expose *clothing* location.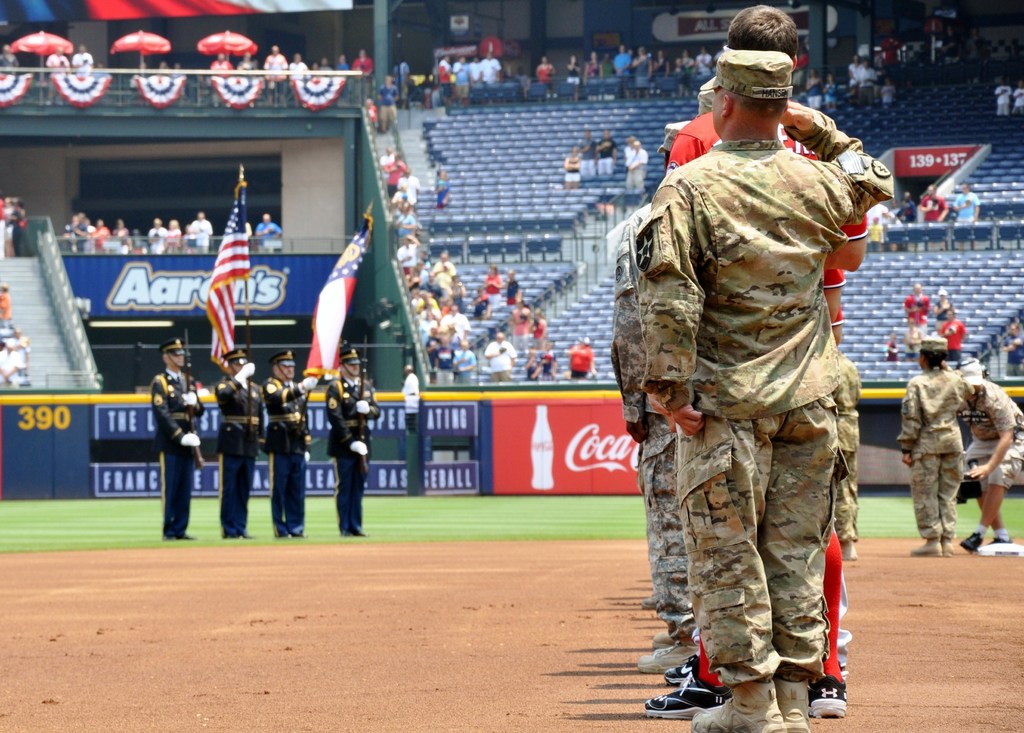
Exposed at 939,313,965,361.
